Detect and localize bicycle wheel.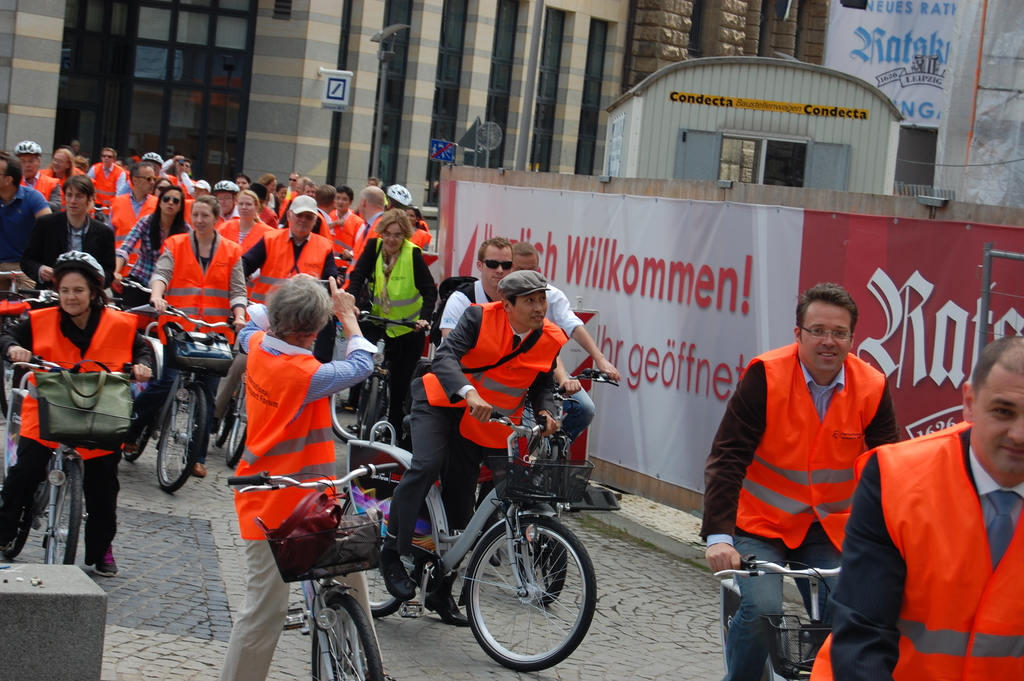
Localized at crop(356, 374, 379, 441).
